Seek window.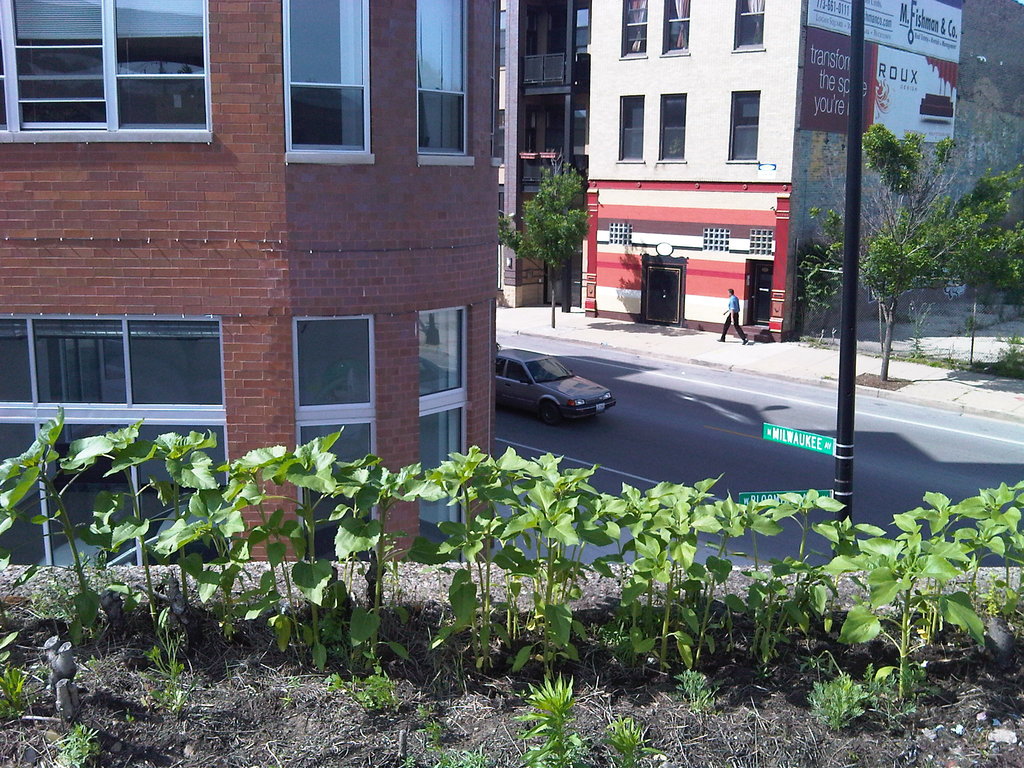
{"left": 283, "top": 0, "right": 372, "bottom": 157}.
